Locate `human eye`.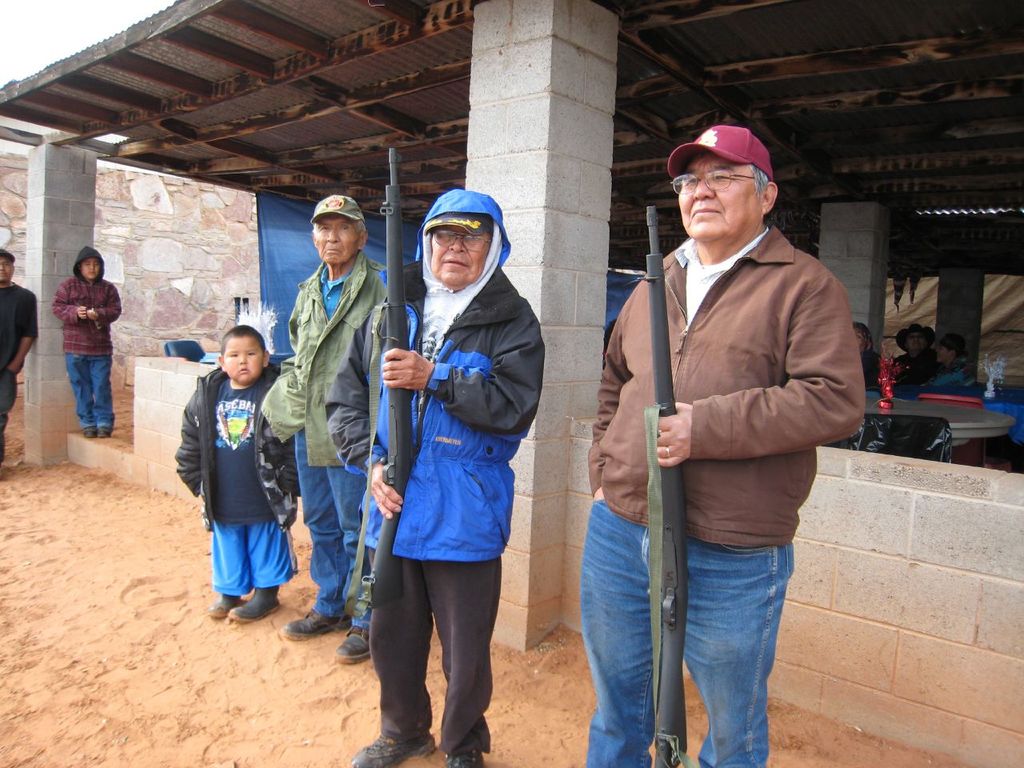
Bounding box: locate(466, 232, 478, 242).
